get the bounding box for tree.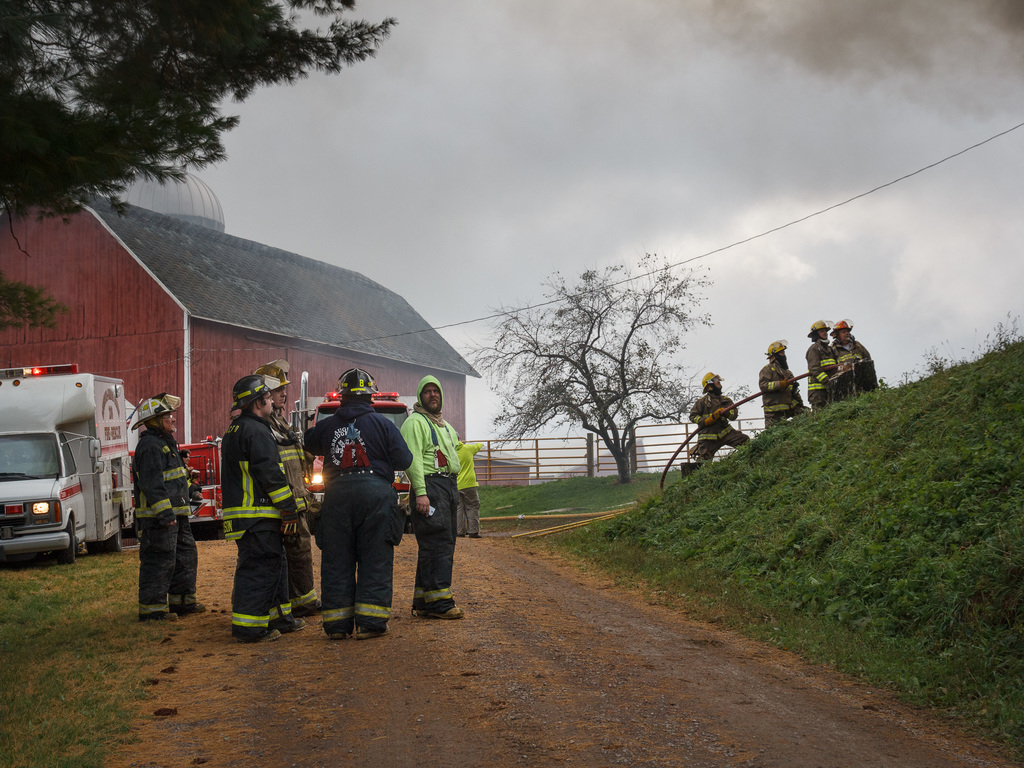
(x1=0, y1=285, x2=65, y2=341).
